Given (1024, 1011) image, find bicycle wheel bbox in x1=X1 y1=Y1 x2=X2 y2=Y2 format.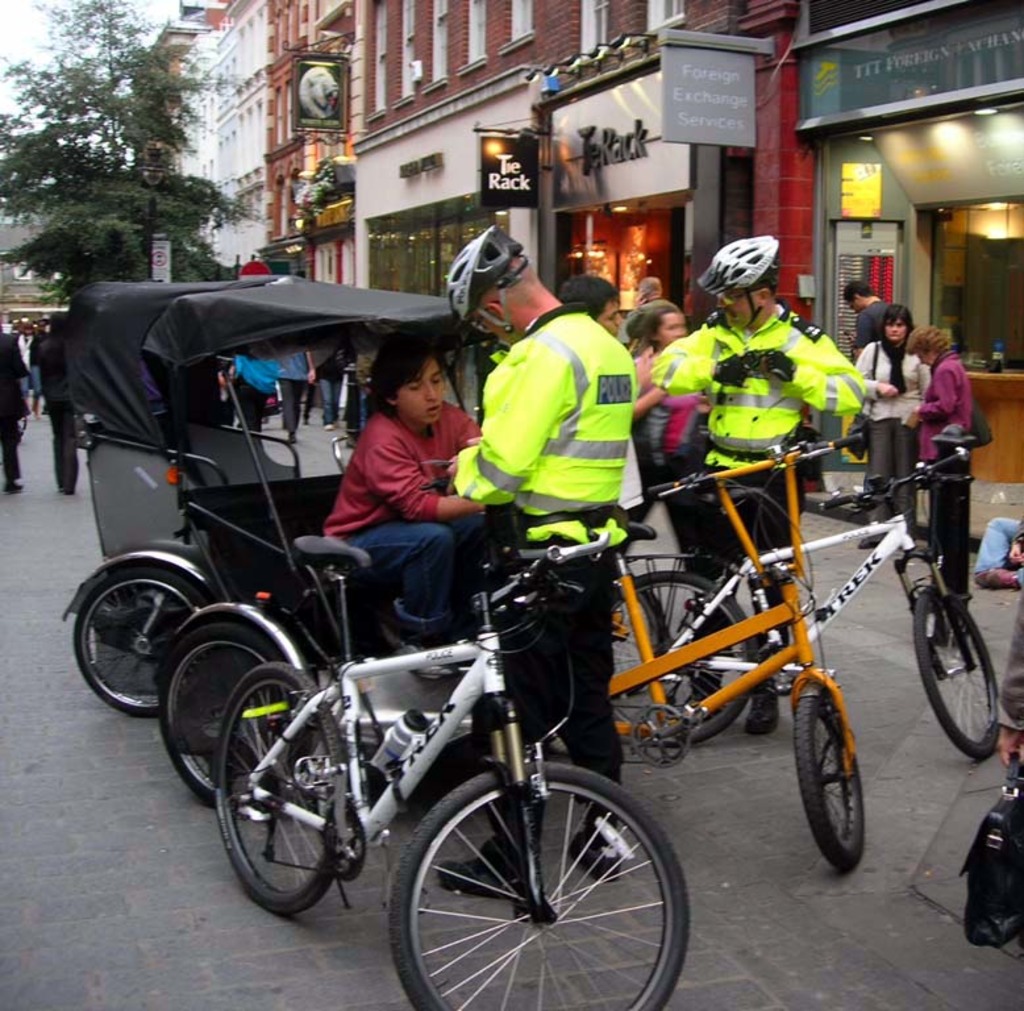
x1=200 y1=653 x2=345 y2=919.
